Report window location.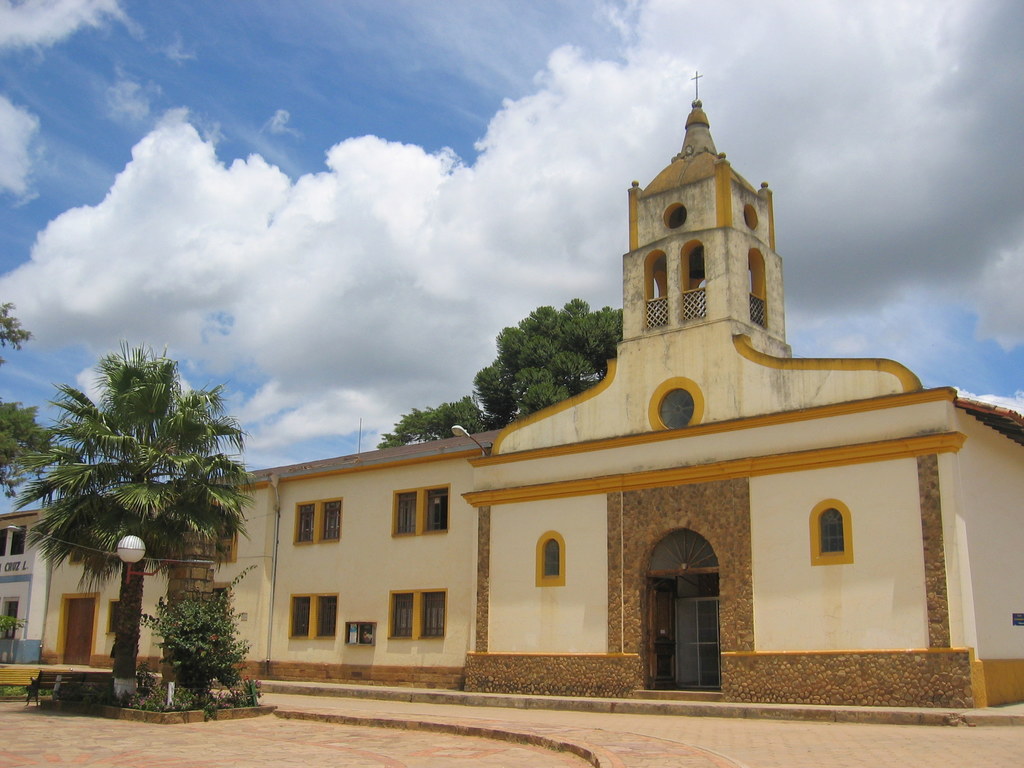
Report: (left=289, top=595, right=340, bottom=641).
